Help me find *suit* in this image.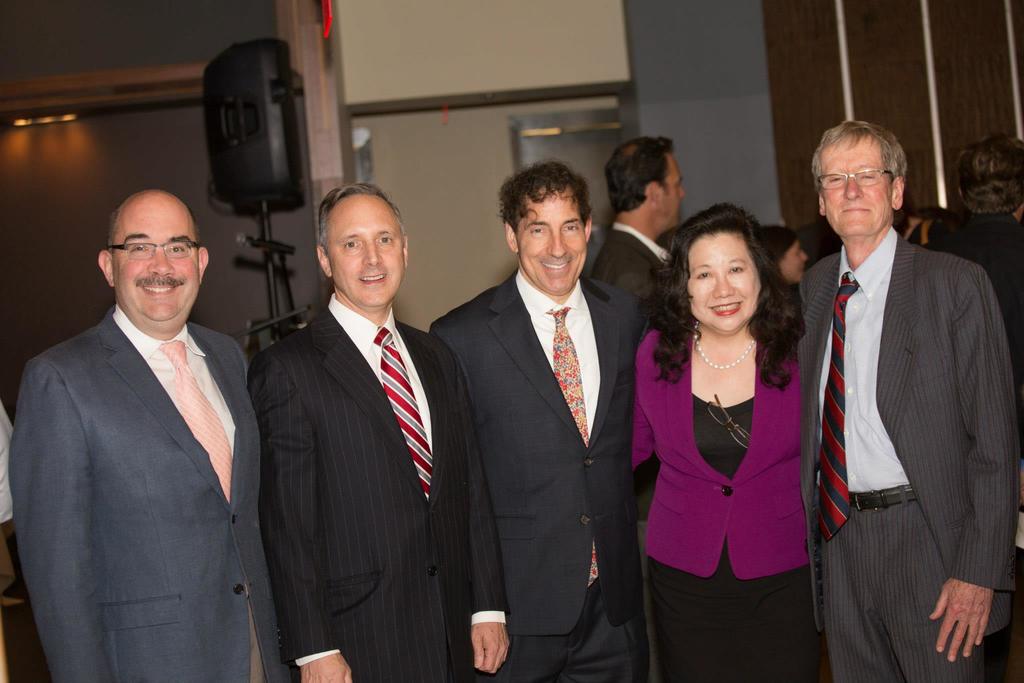
Found it: box=[247, 291, 507, 682].
